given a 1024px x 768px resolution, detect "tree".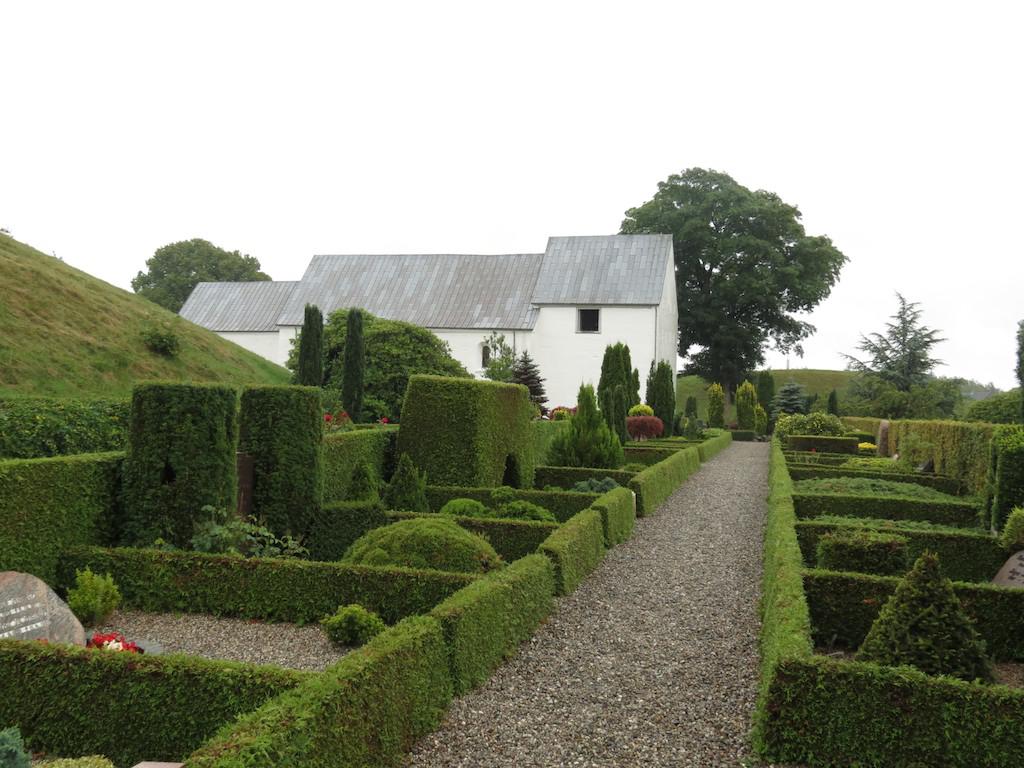
crop(544, 394, 625, 475).
